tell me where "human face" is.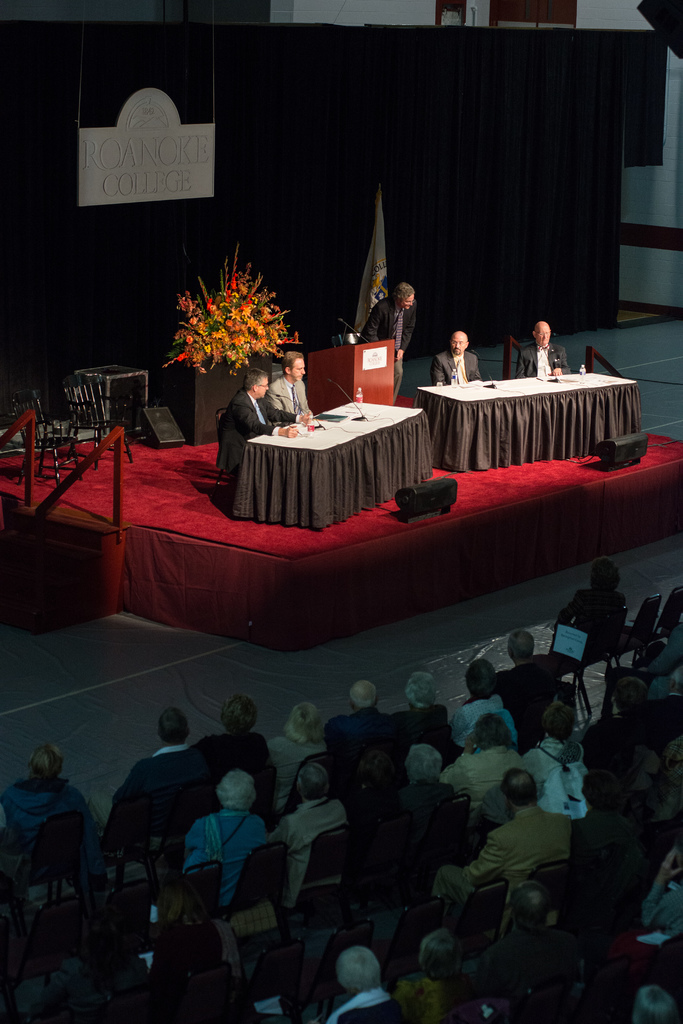
"human face" is at 456/337/467/353.
